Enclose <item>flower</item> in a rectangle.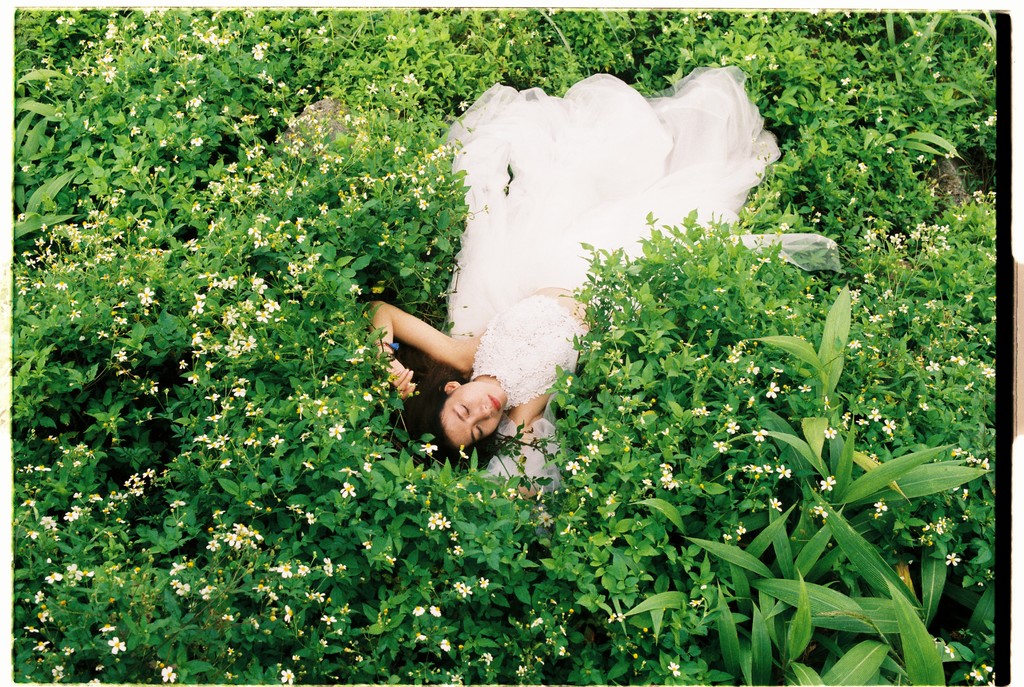
[x1=285, y1=117, x2=331, y2=140].
